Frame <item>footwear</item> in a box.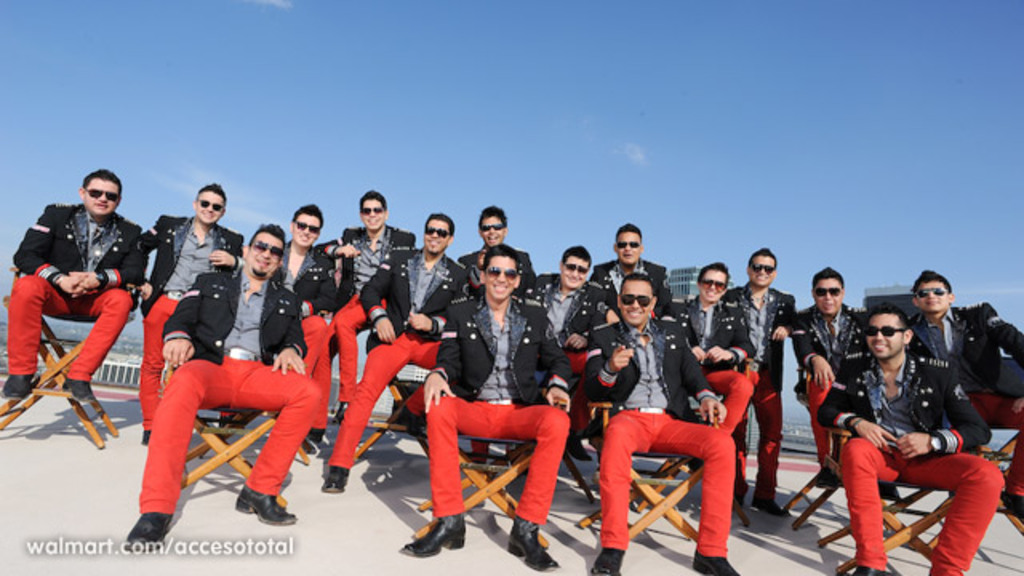
64,379,96,400.
